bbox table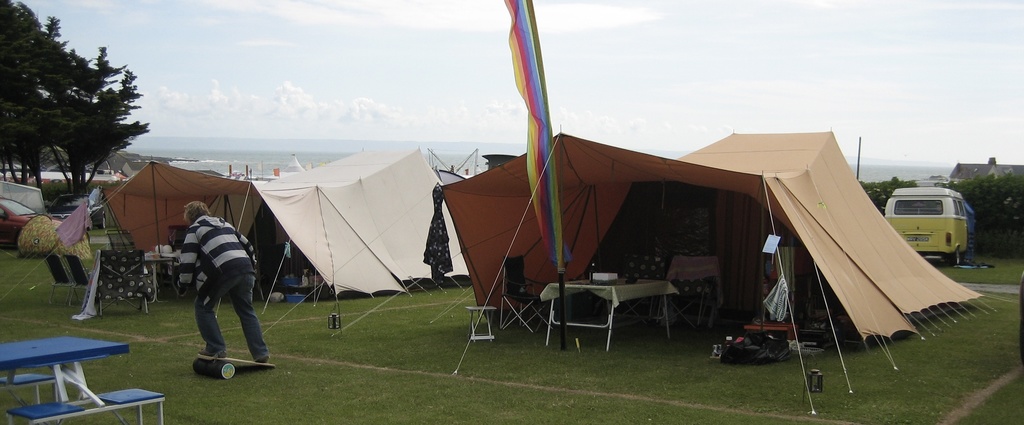
(x1=143, y1=251, x2=180, y2=304)
